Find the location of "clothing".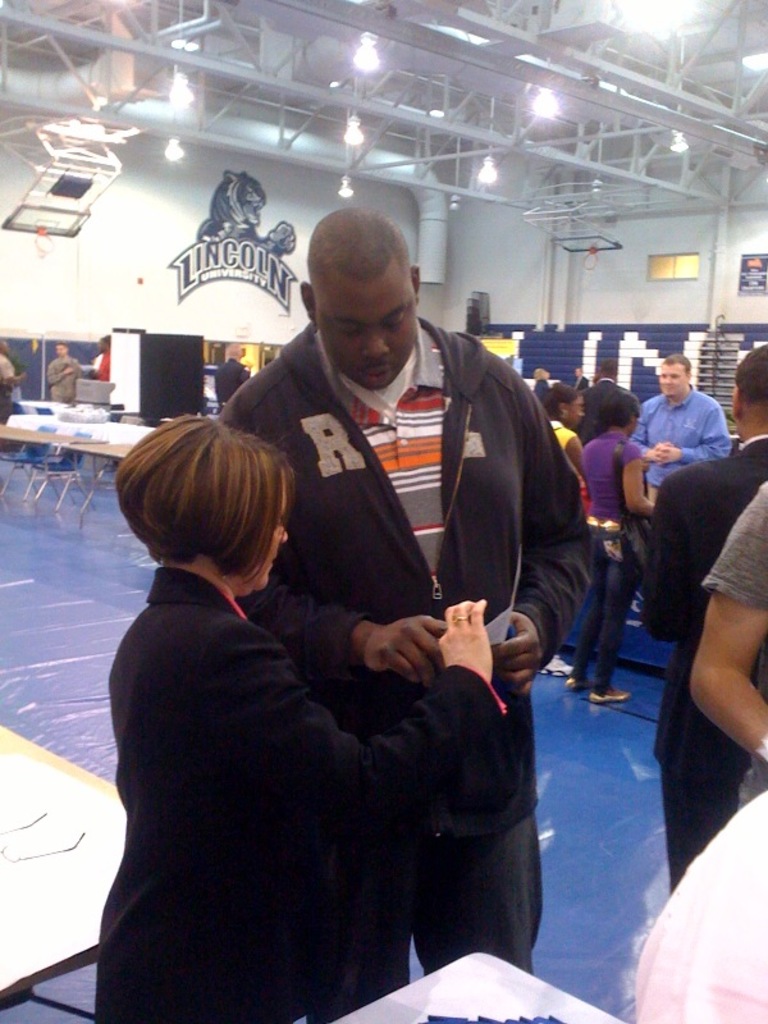
Location: box(45, 353, 86, 397).
